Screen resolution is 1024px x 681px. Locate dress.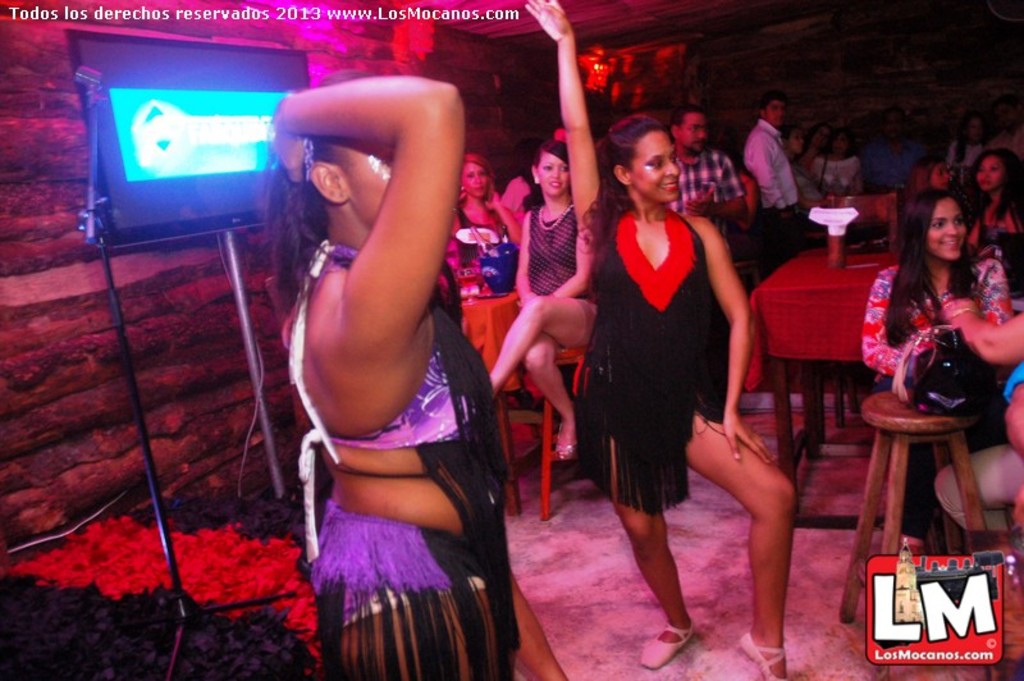
l=287, t=238, r=520, b=680.
